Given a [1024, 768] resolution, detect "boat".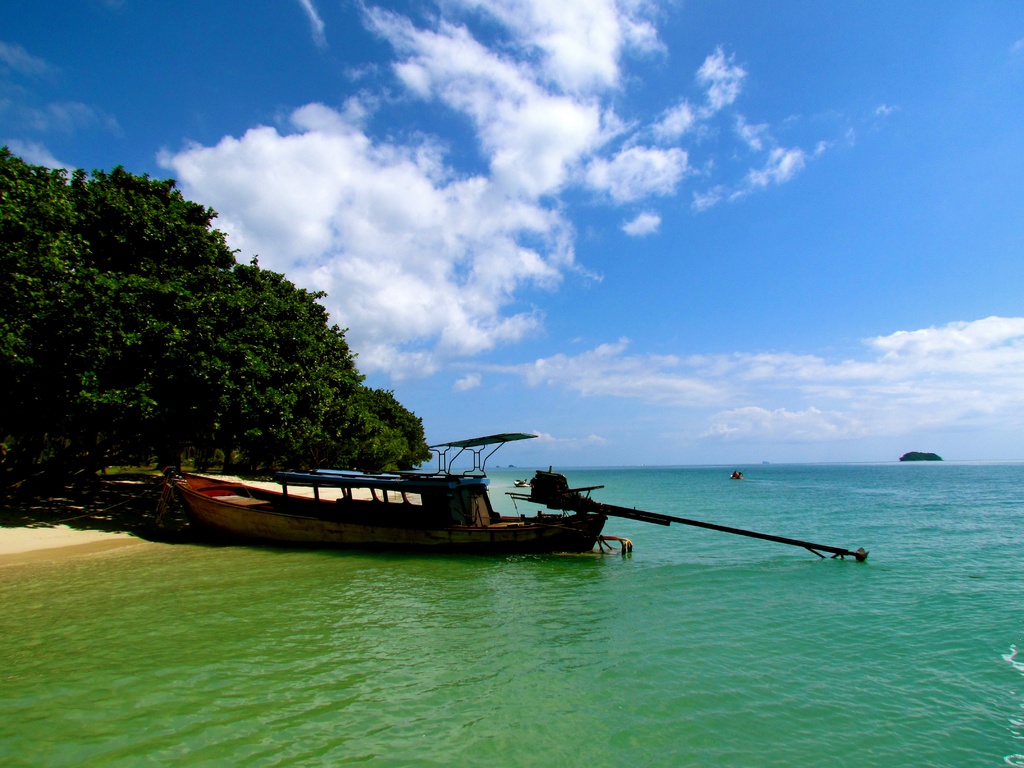
box(158, 426, 784, 564).
